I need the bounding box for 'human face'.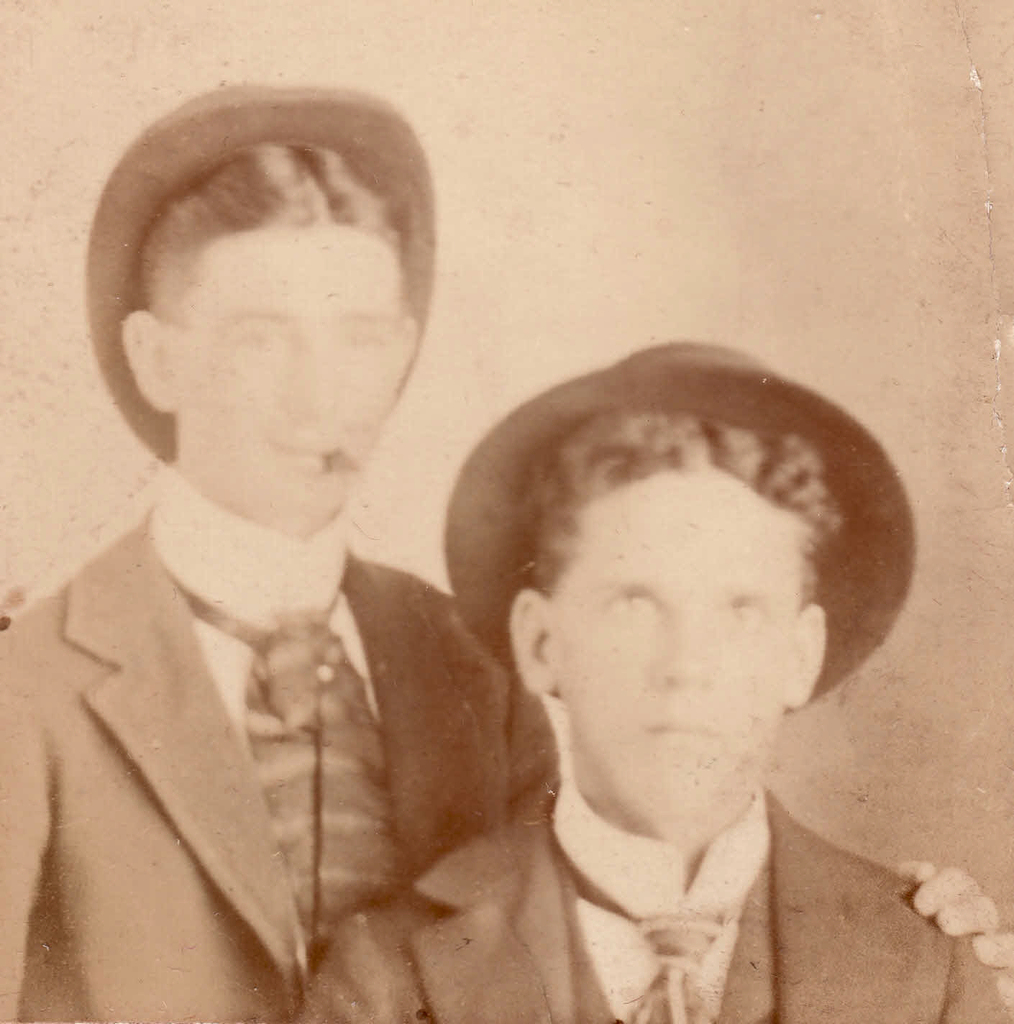
Here it is: (left=186, top=219, right=396, bottom=506).
